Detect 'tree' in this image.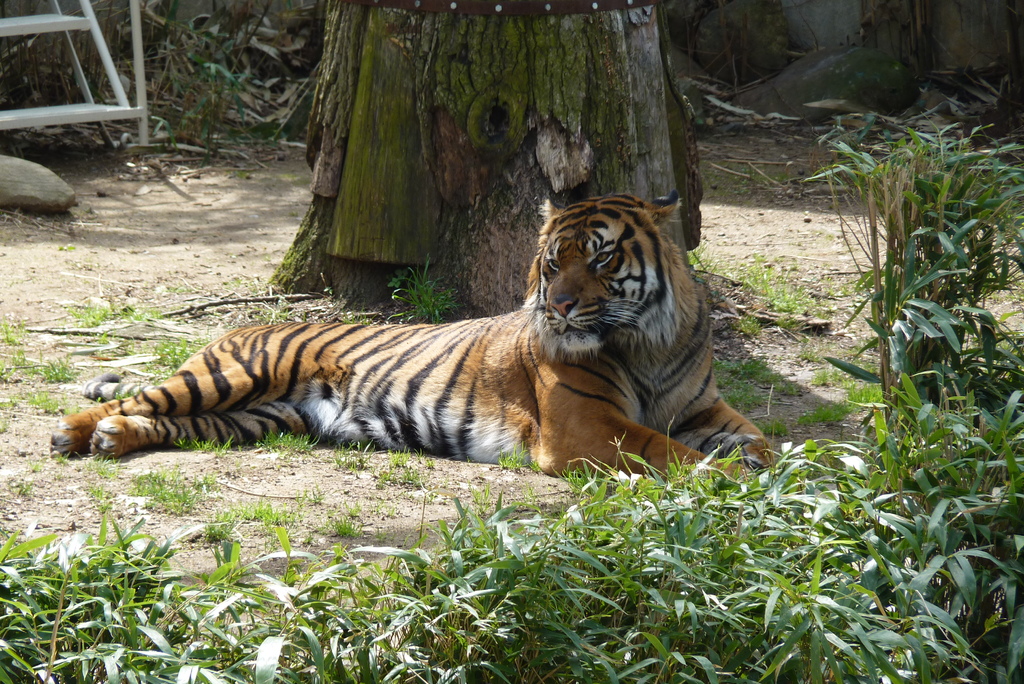
Detection: 270,0,698,314.
